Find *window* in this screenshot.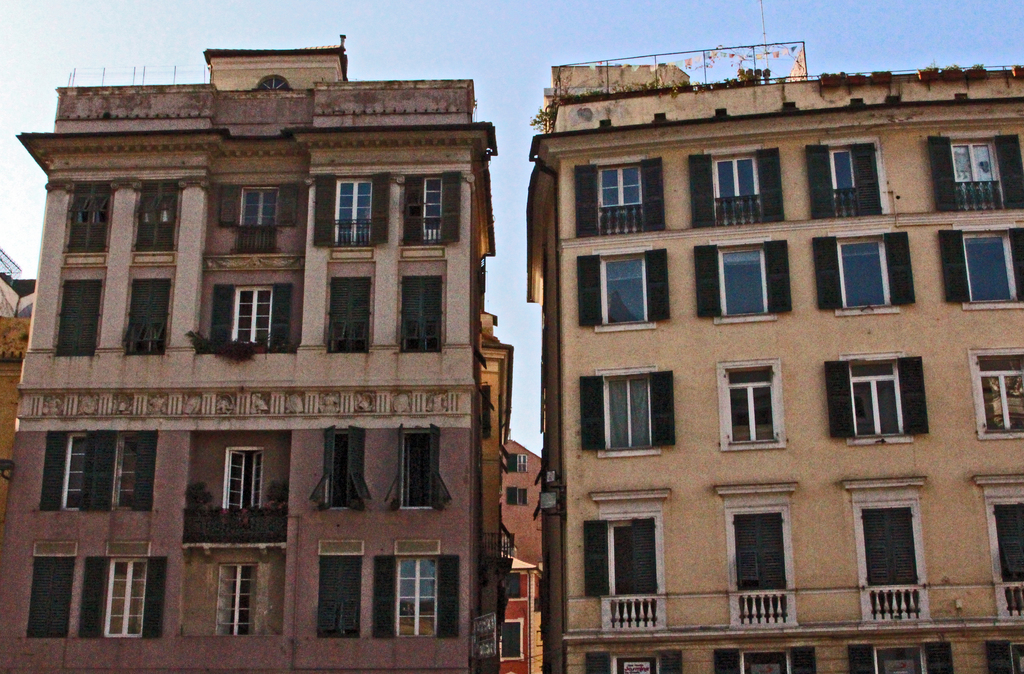
The bounding box for *window* is 826/140/886/219.
